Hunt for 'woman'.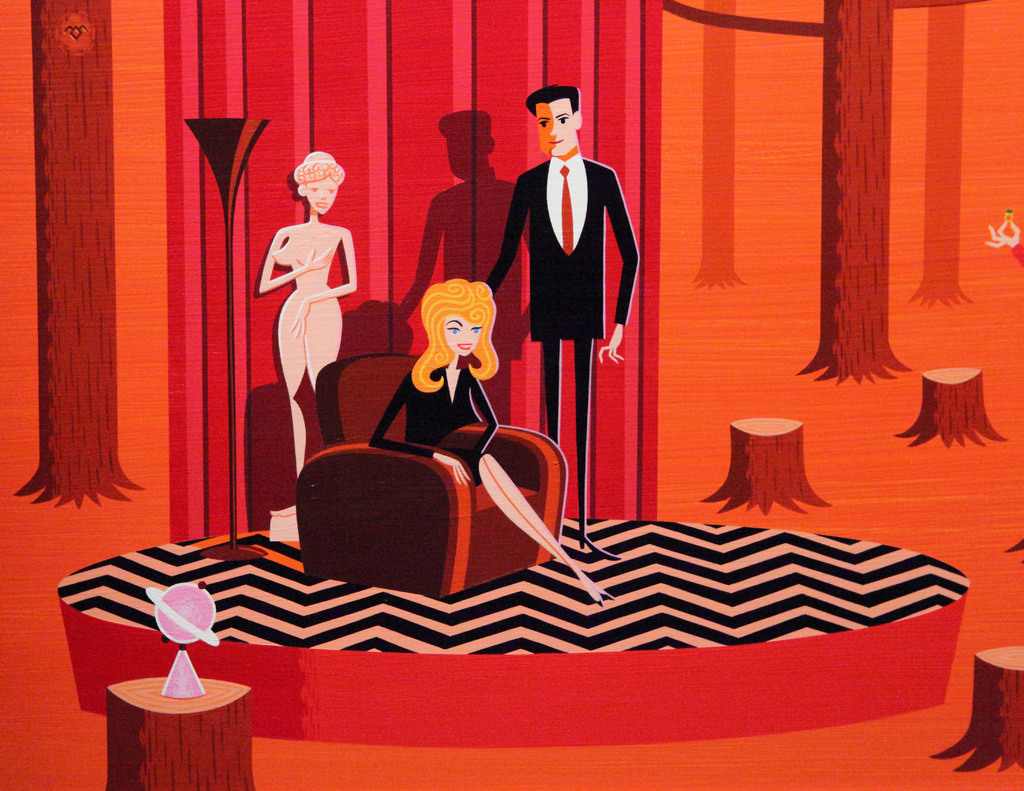
Hunted down at detection(370, 279, 612, 606).
